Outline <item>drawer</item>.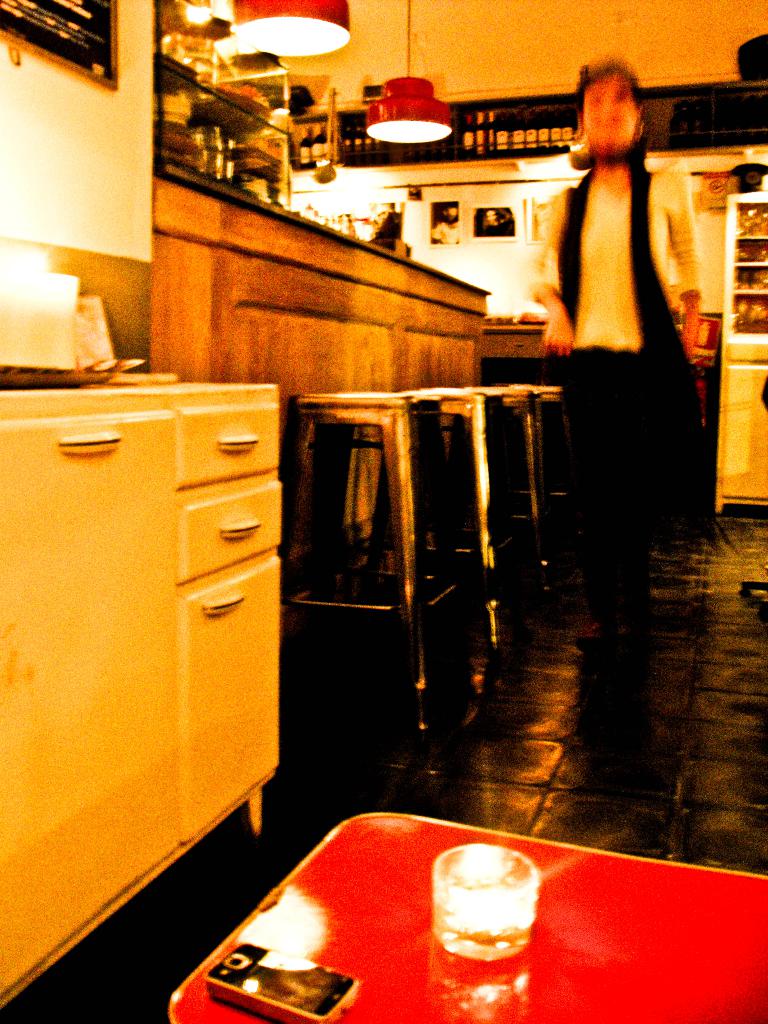
Outline: (left=179, top=480, right=280, bottom=582).
